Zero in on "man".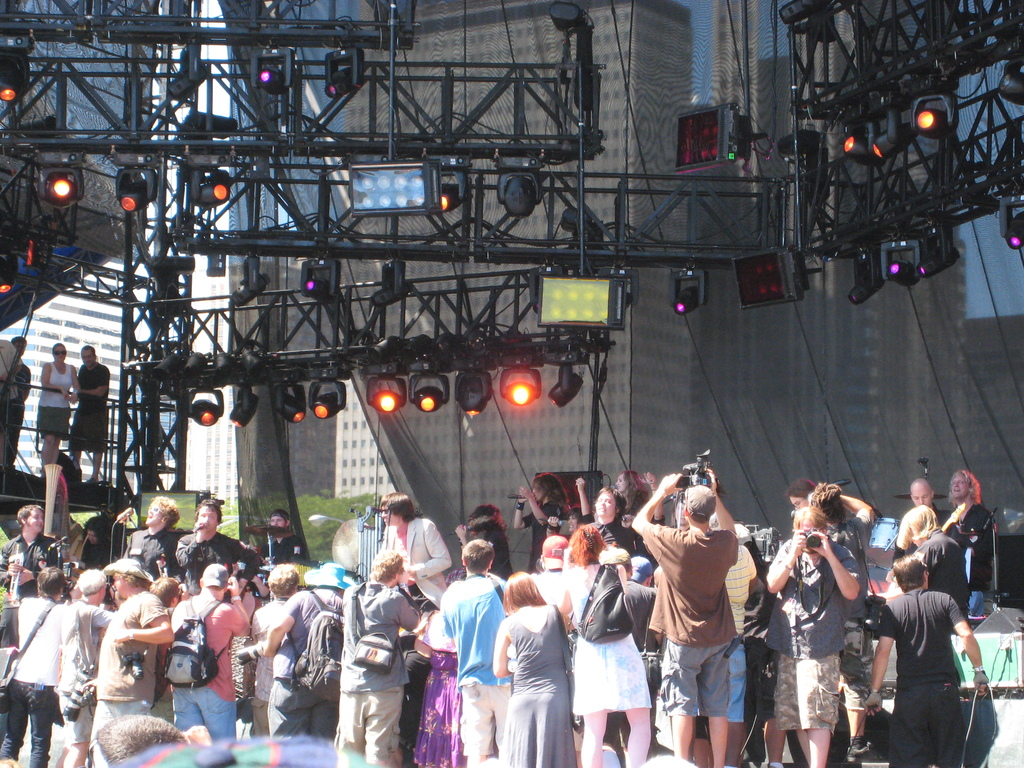
Zeroed in: bbox=(521, 533, 572, 612).
